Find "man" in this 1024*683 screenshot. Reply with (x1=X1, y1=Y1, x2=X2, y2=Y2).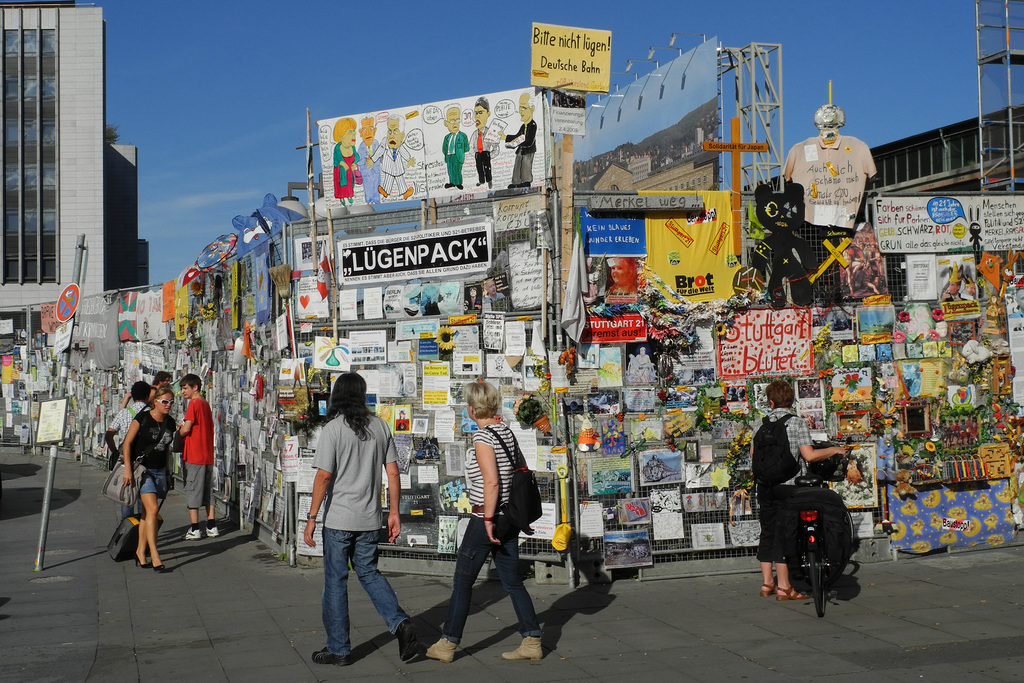
(x1=180, y1=372, x2=216, y2=536).
